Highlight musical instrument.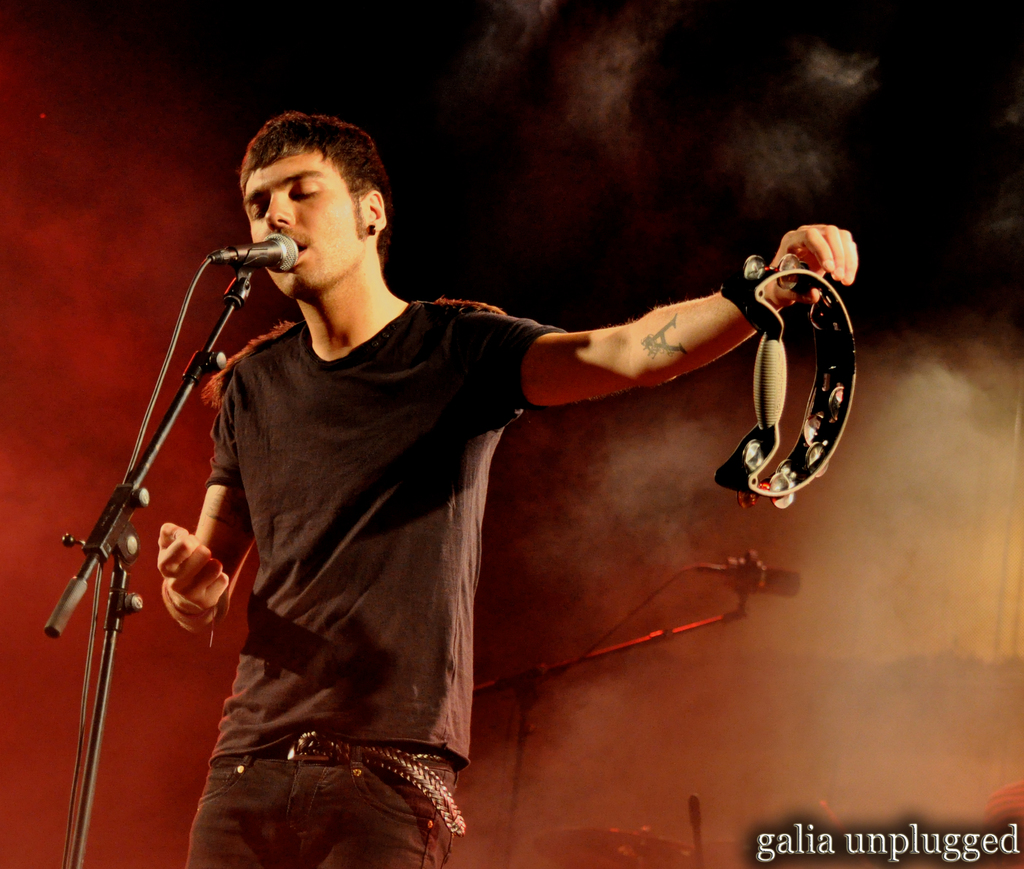
Highlighted region: 525, 818, 722, 868.
